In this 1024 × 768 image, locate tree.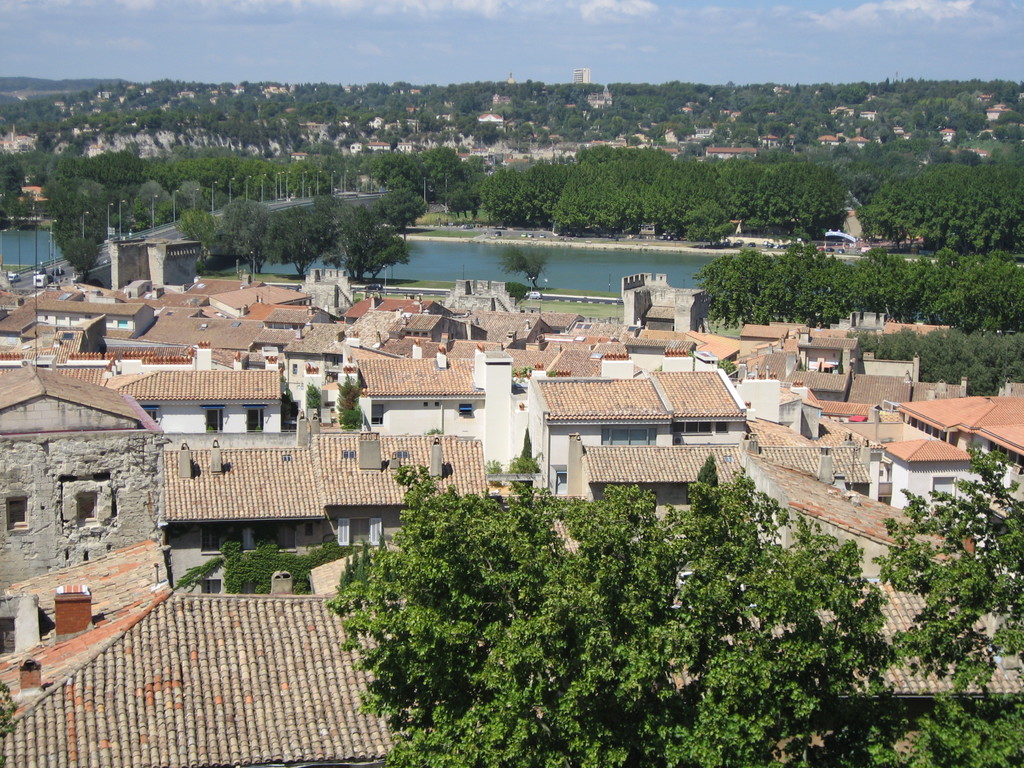
Bounding box: crop(915, 331, 966, 383).
